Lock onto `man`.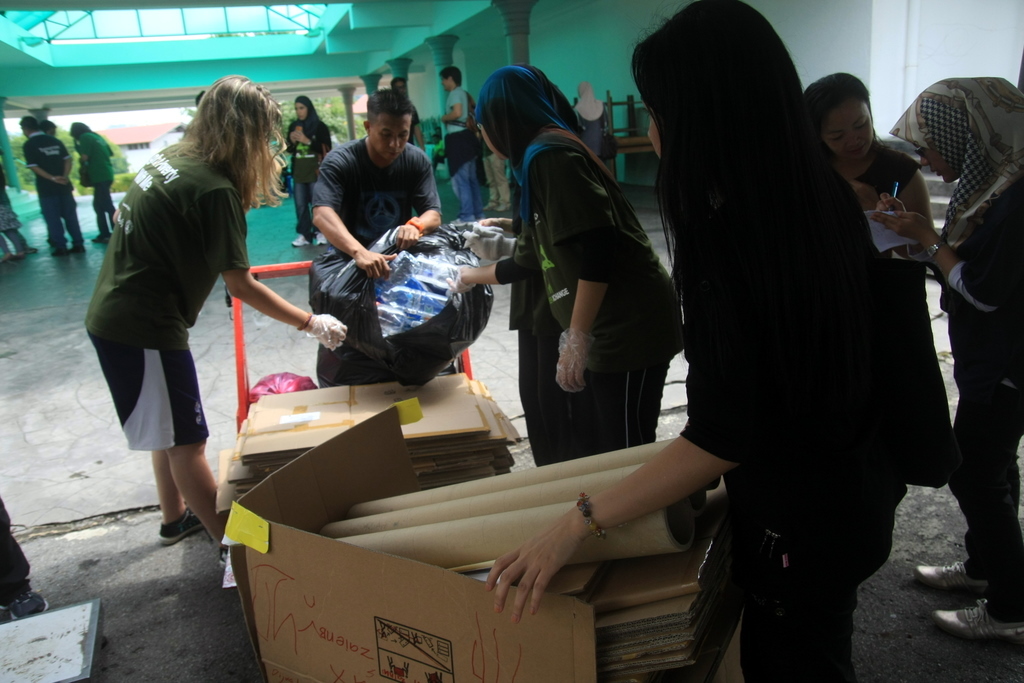
Locked: 312:87:441:275.
